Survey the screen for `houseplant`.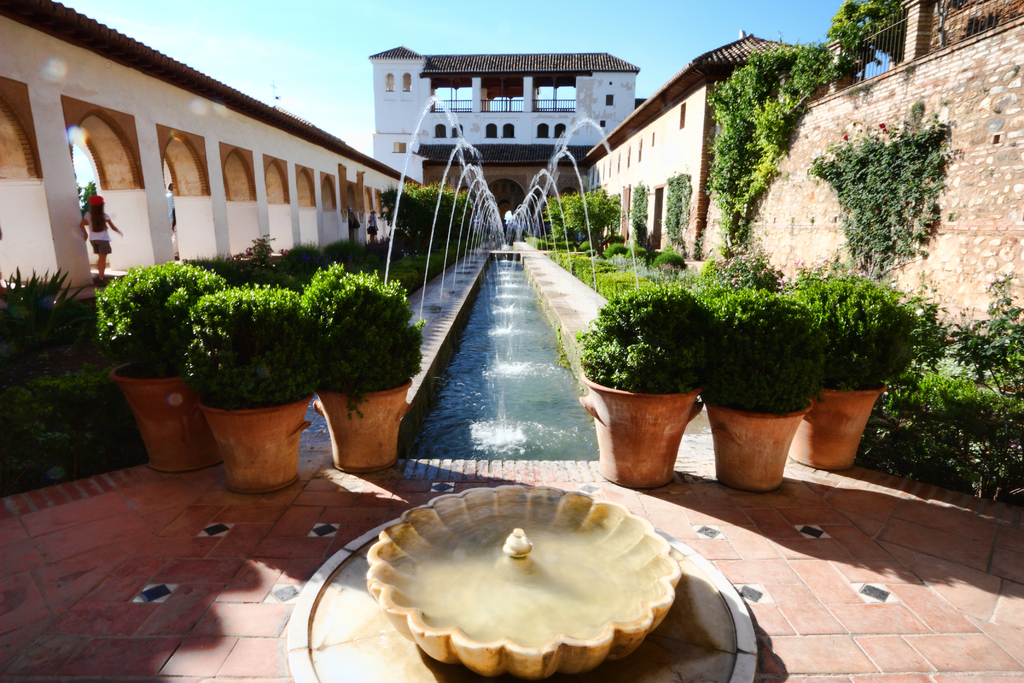
Survey found: <region>566, 286, 730, 494</region>.
